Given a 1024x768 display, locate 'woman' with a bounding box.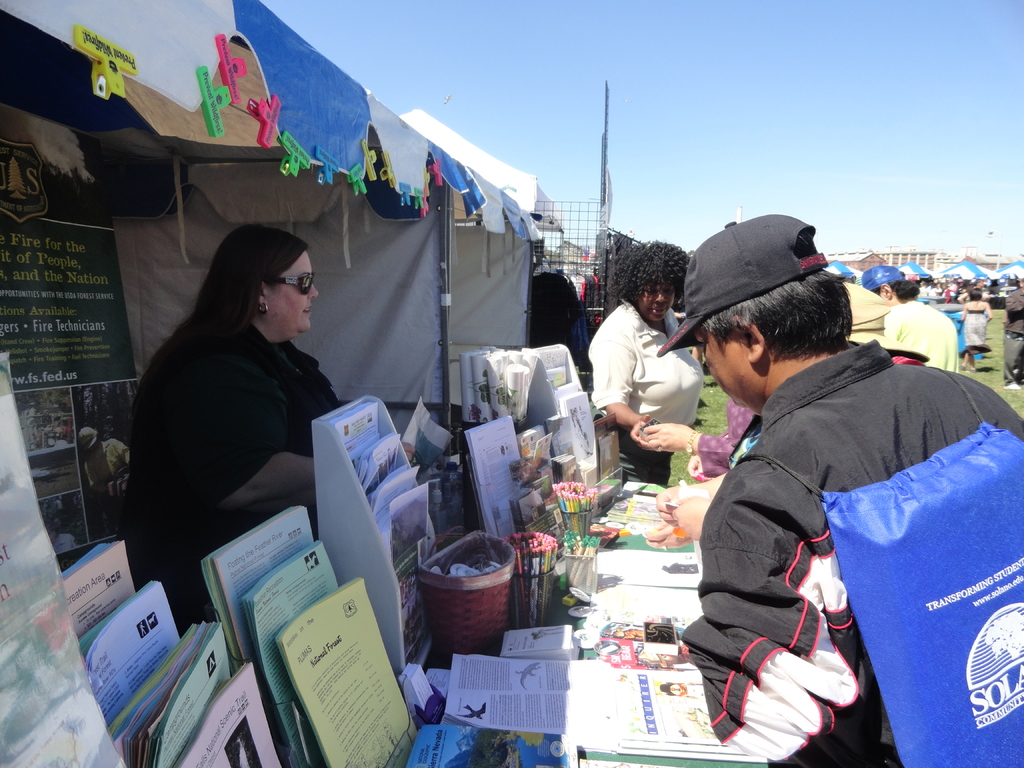
Located: region(120, 204, 367, 609).
